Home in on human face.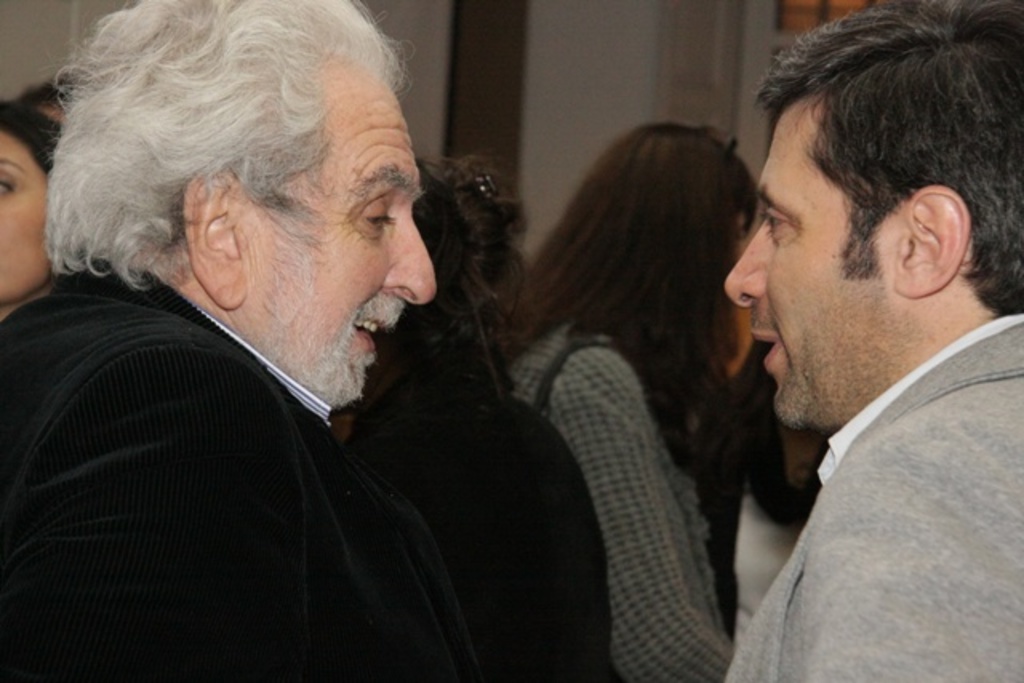
Homed in at 232 88 437 406.
